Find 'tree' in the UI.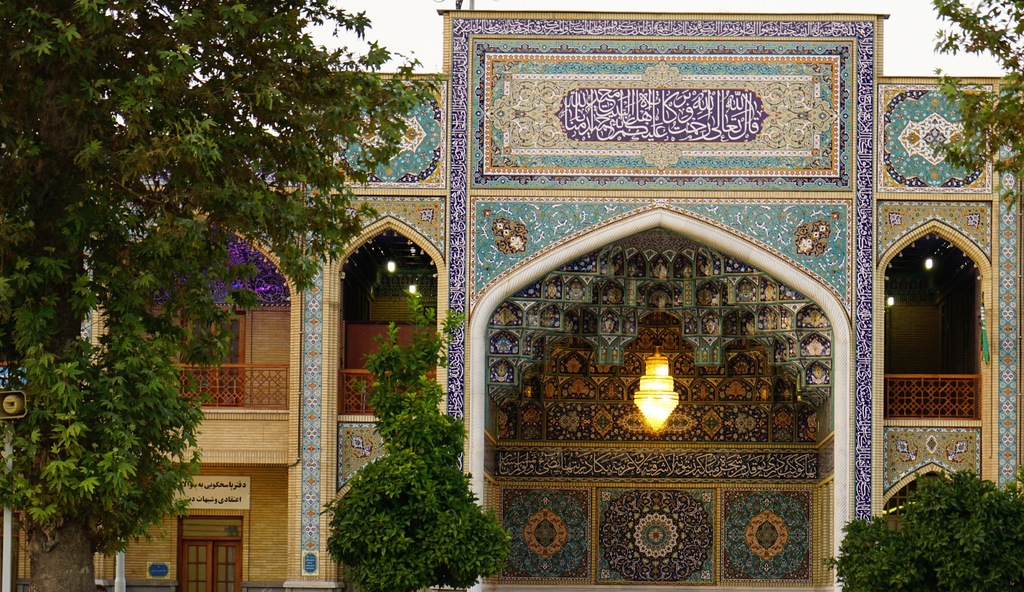
UI element at {"left": 0, "top": 0, "right": 450, "bottom": 591}.
